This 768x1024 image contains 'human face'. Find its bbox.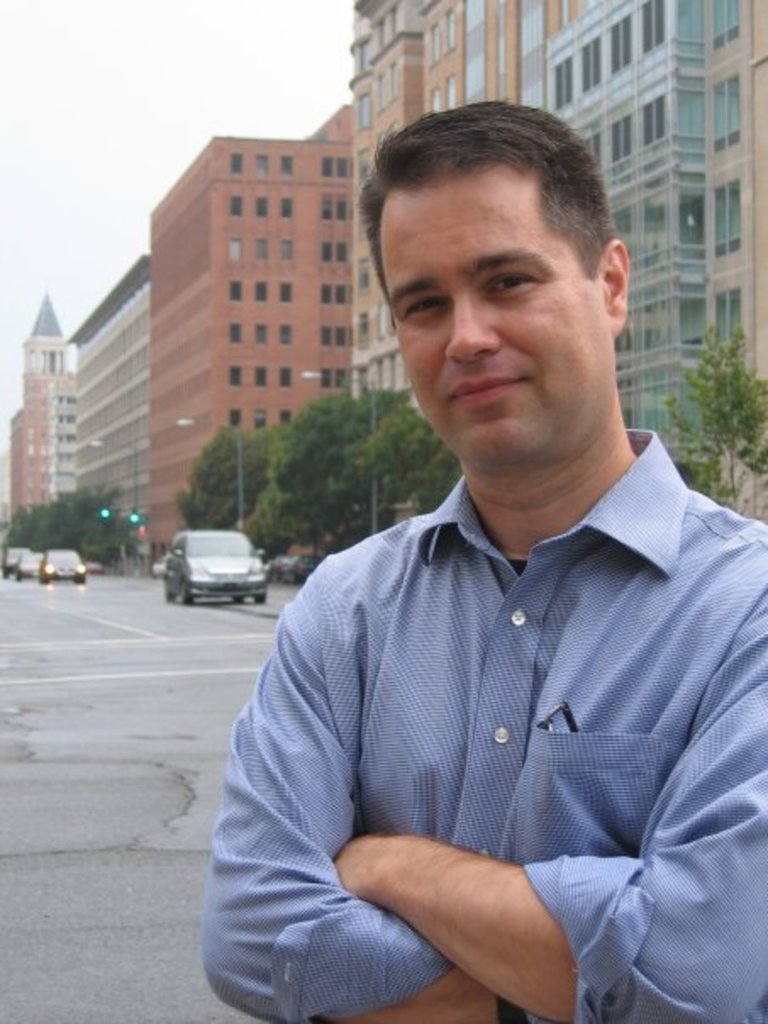
<bbox>388, 176, 604, 442</bbox>.
